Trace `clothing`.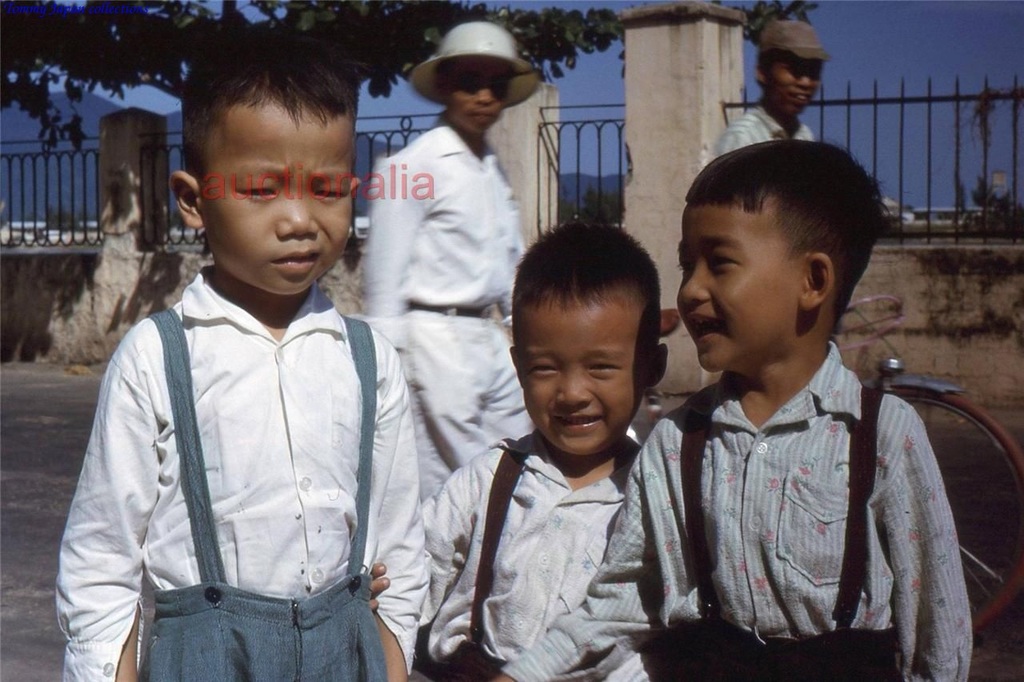
Traced to [714,101,816,156].
